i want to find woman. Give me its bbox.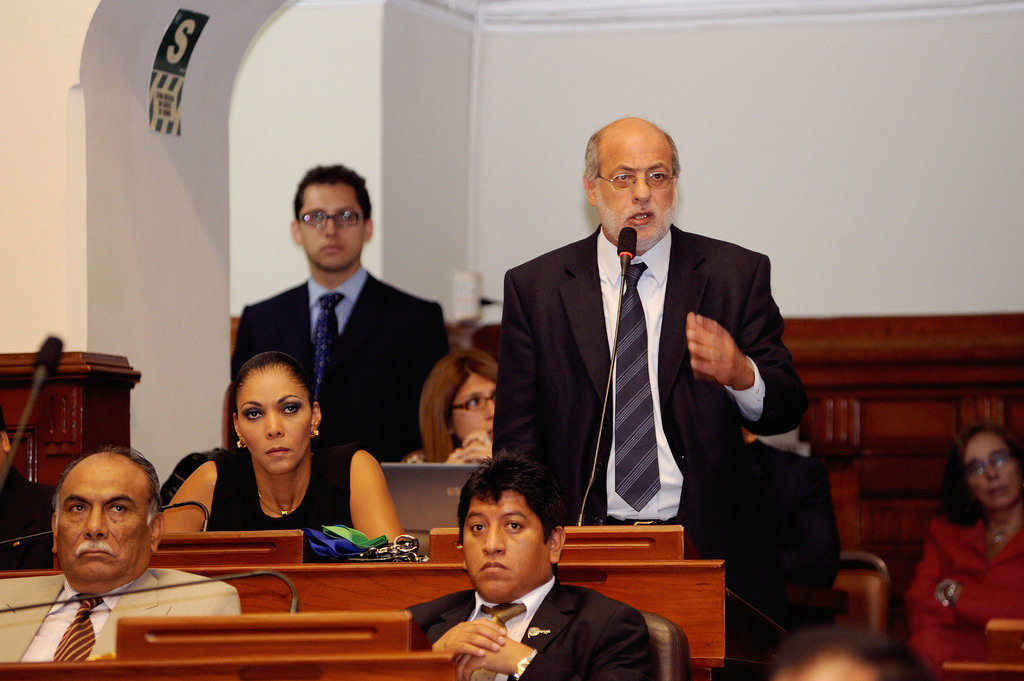
bbox(404, 347, 500, 465).
